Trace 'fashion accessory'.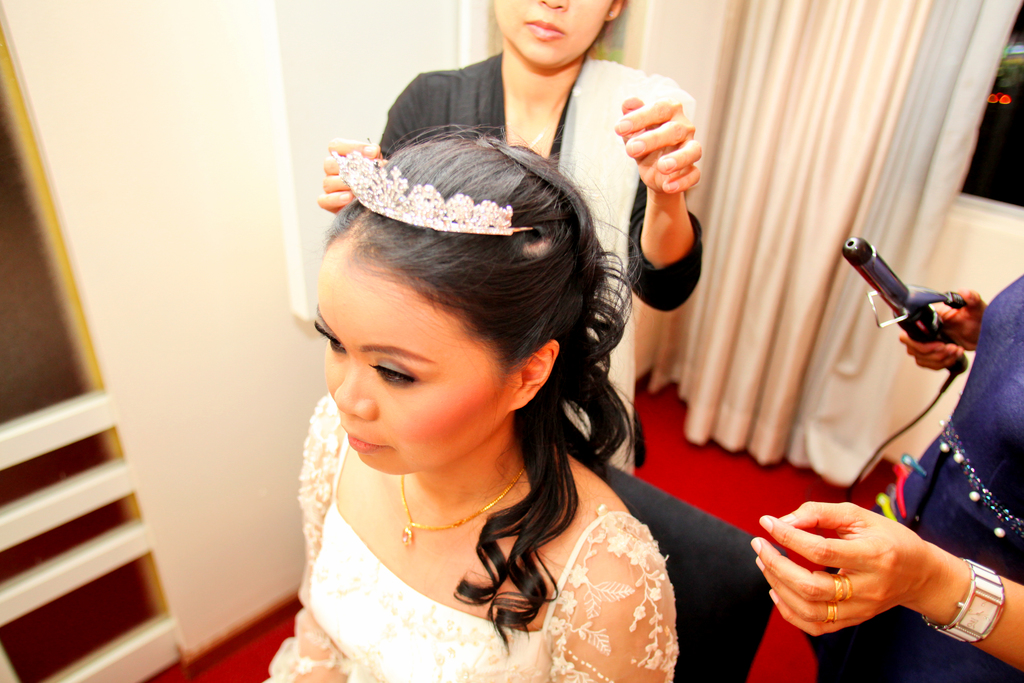
Traced to 333 145 539 240.
